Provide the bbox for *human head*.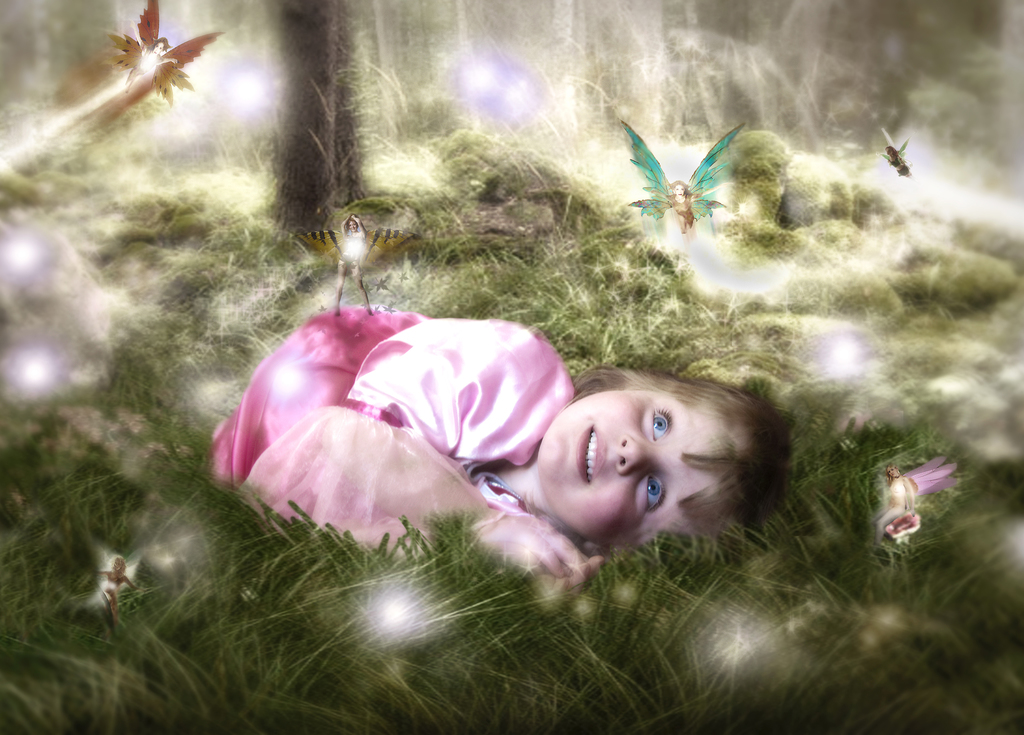
Rect(526, 365, 773, 538).
